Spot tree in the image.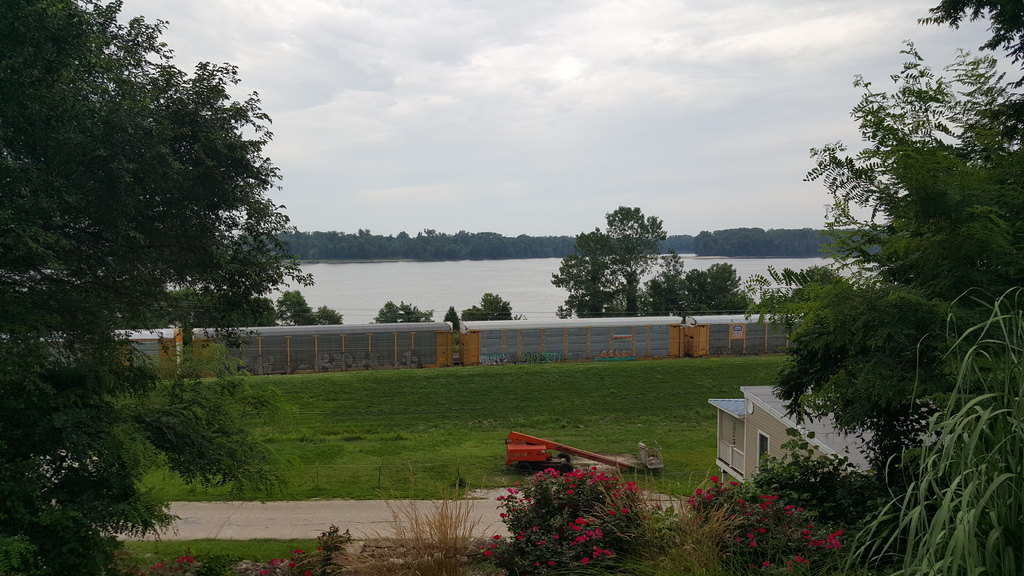
tree found at [left=320, top=307, right=344, bottom=328].
